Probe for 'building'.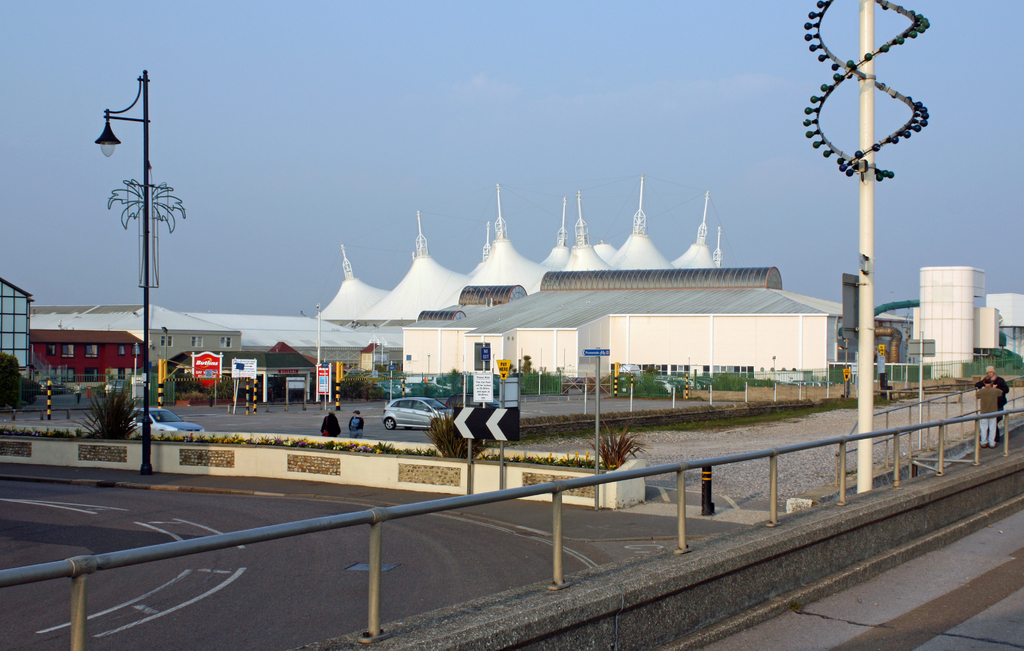
Probe result: 316,190,838,391.
